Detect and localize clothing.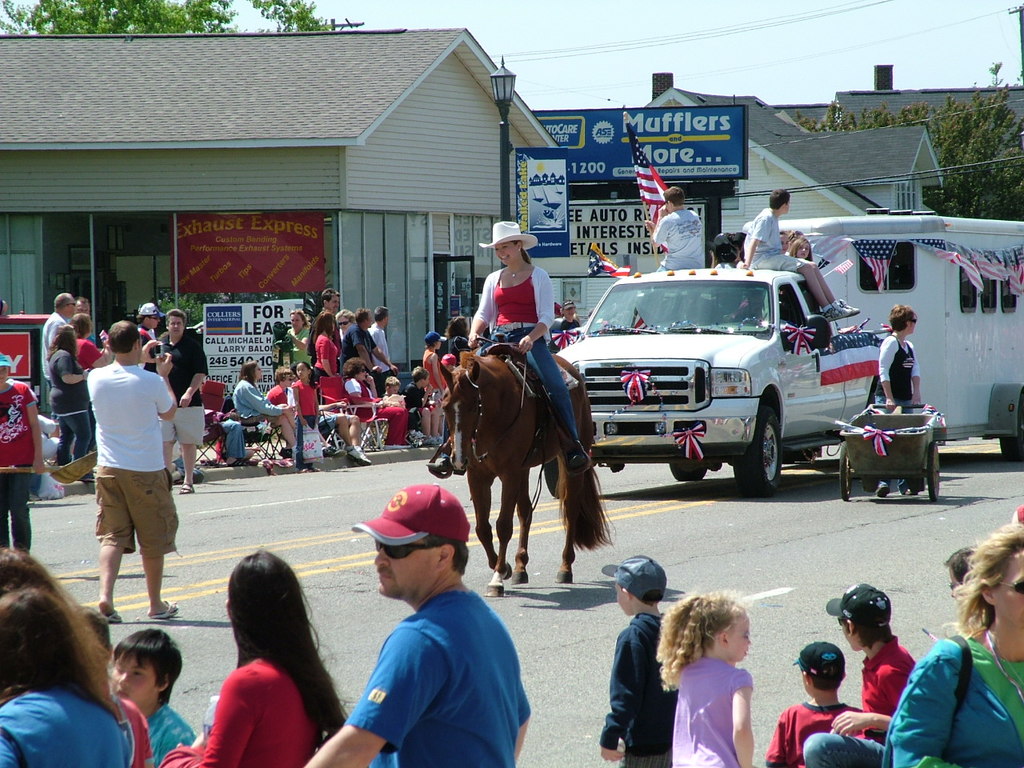
Localized at region(309, 314, 343, 370).
